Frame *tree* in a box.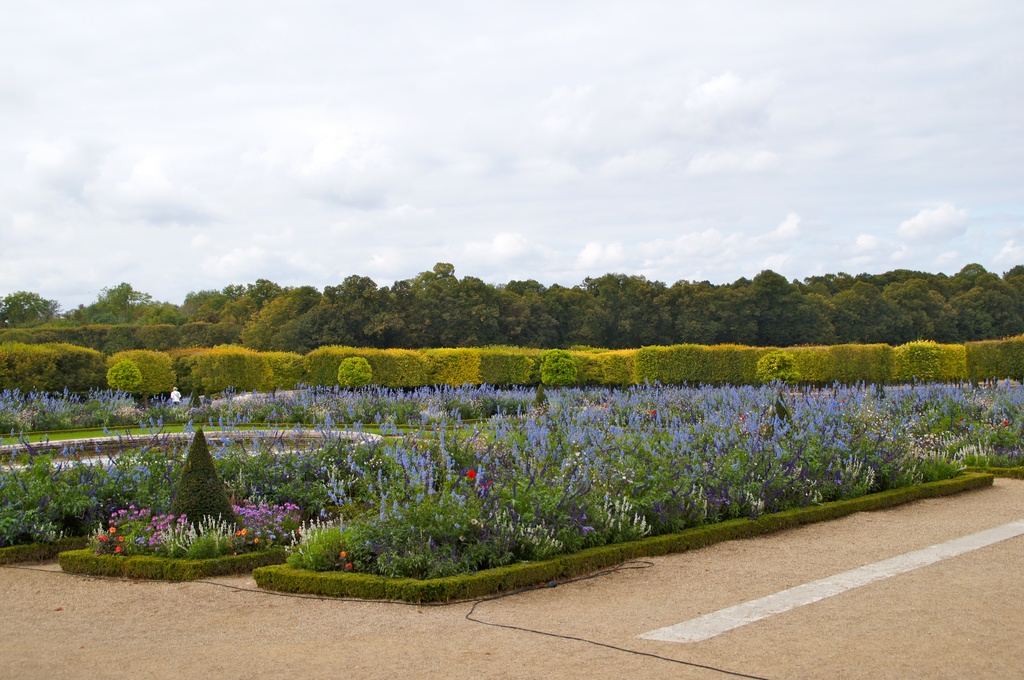
x1=549, y1=280, x2=609, y2=337.
